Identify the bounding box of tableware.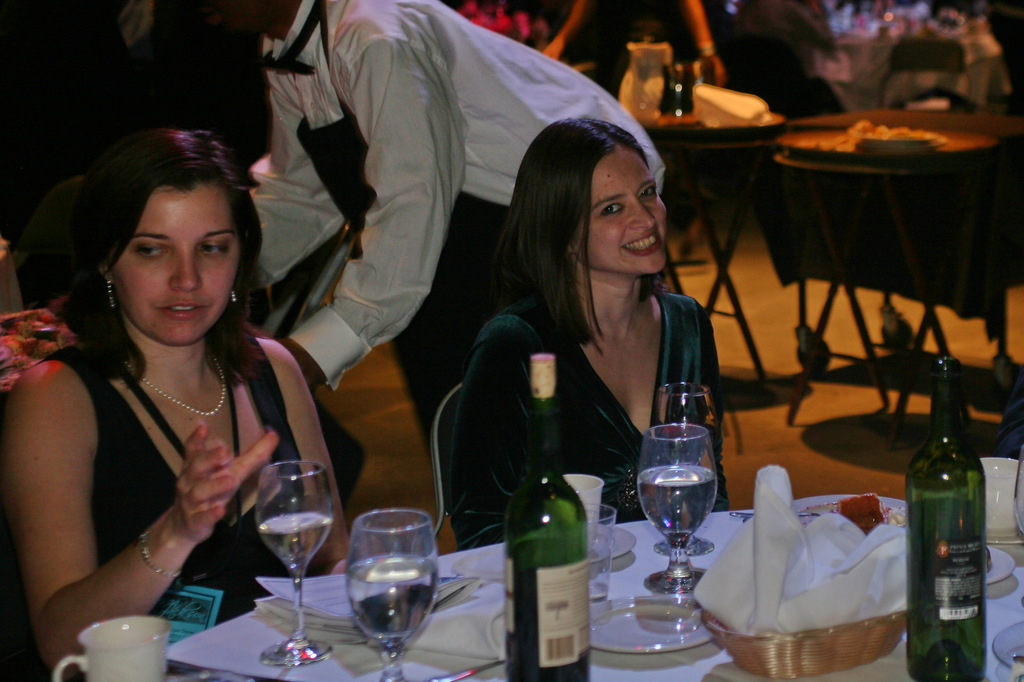
x1=586, y1=537, x2=611, y2=601.
